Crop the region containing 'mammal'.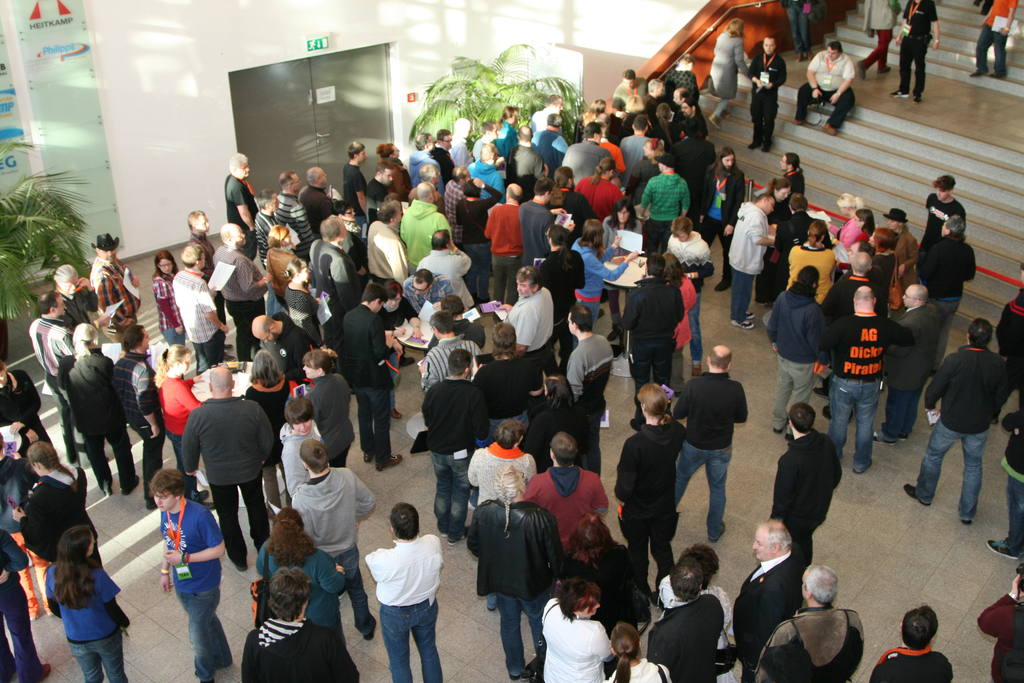
Crop region: pyautogui.locateOnScreen(640, 149, 690, 249).
